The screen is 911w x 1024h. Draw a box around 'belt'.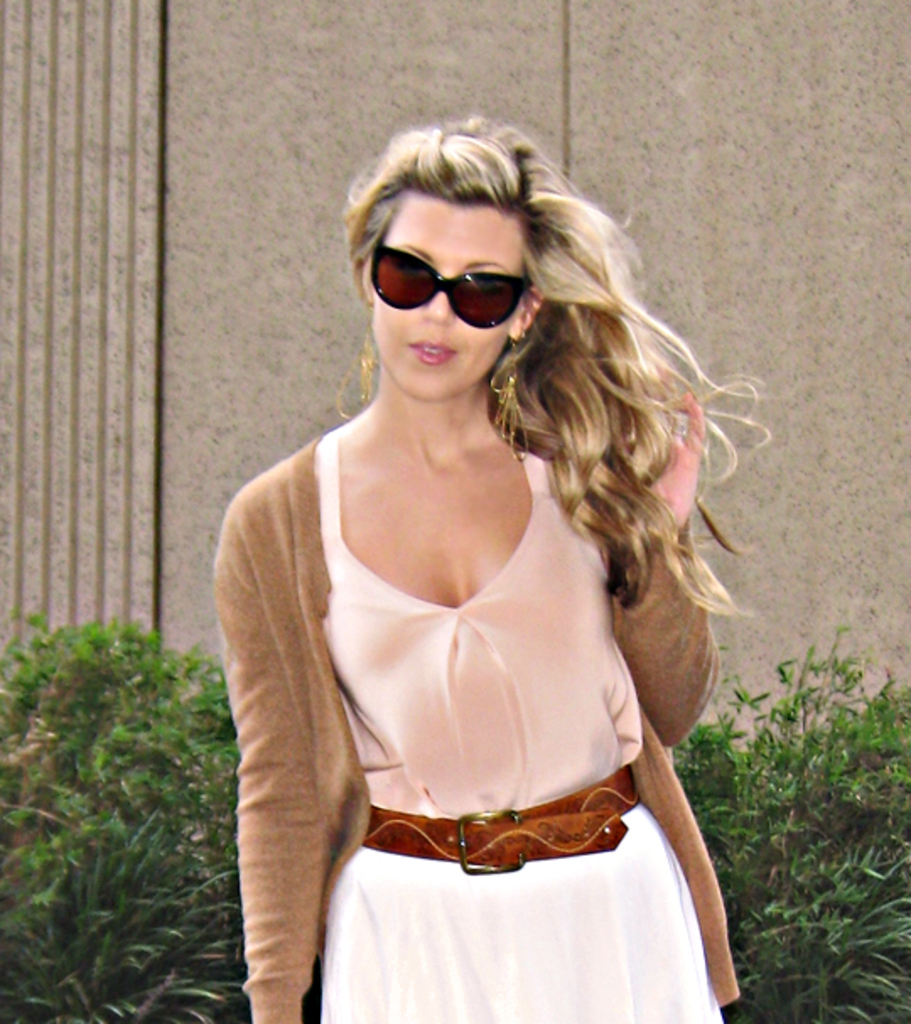
locate(363, 769, 643, 876).
